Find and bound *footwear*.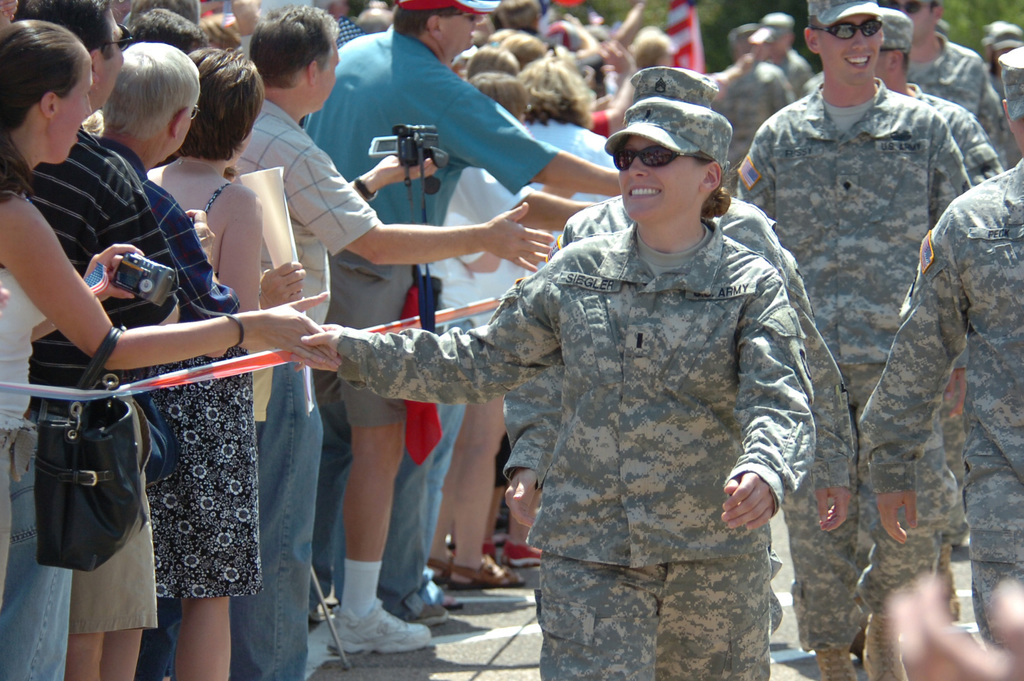
Bound: pyautogui.locateOnScreen(499, 540, 517, 569).
